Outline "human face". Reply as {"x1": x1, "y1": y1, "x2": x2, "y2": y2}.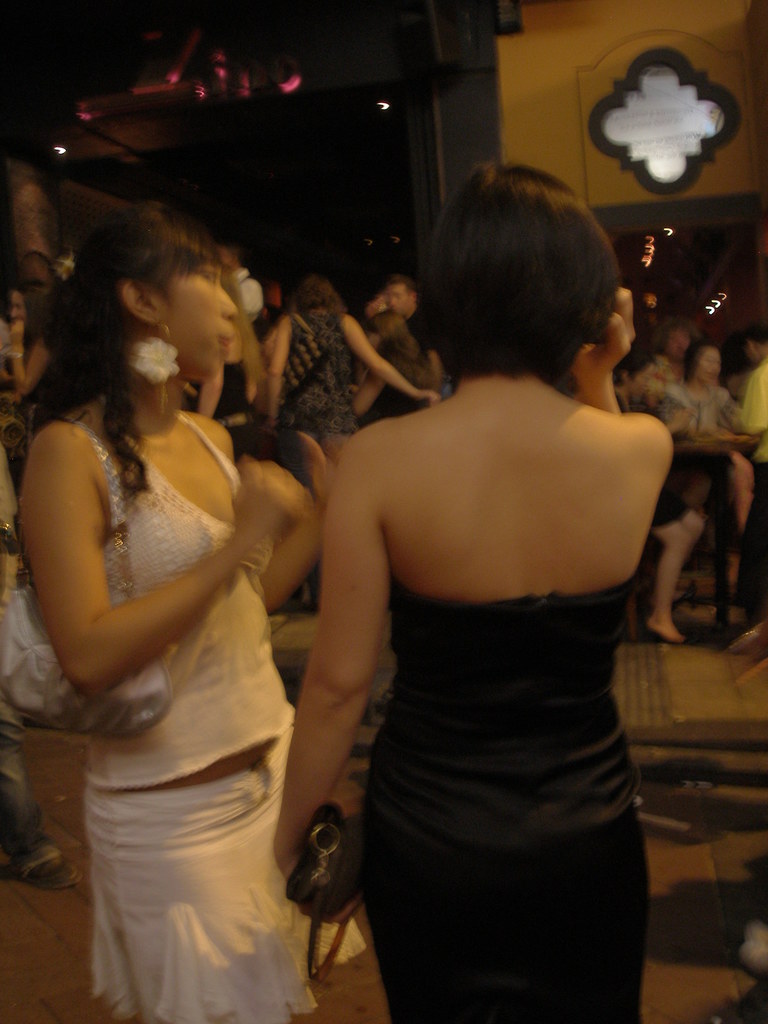
{"x1": 156, "y1": 255, "x2": 238, "y2": 383}.
